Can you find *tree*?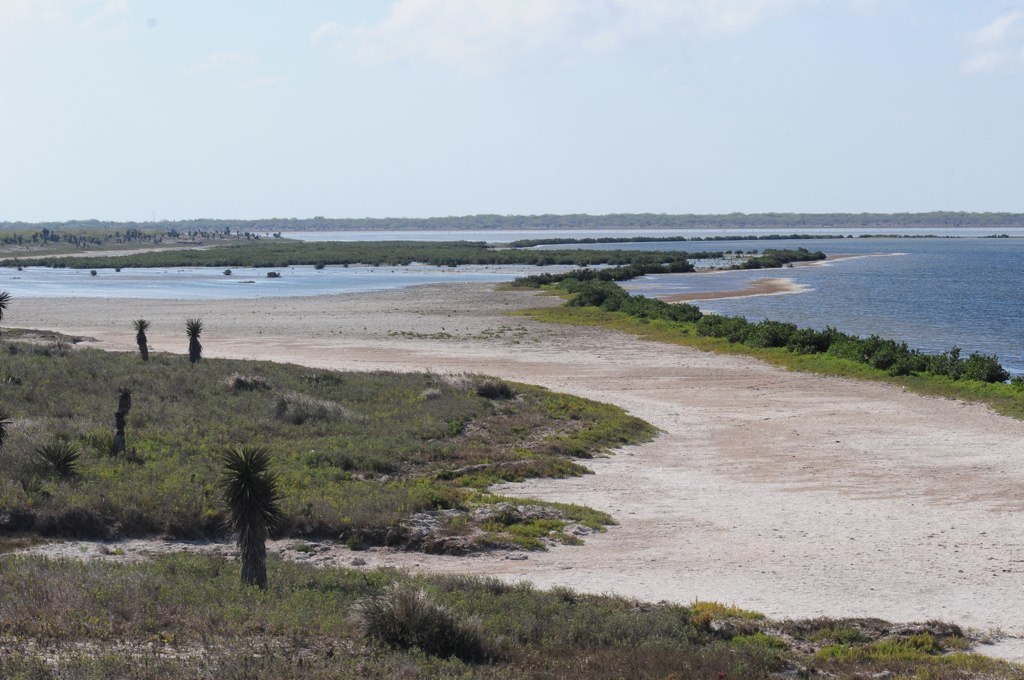
Yes, bounding box: Rect(183, 316, 209, 356).
